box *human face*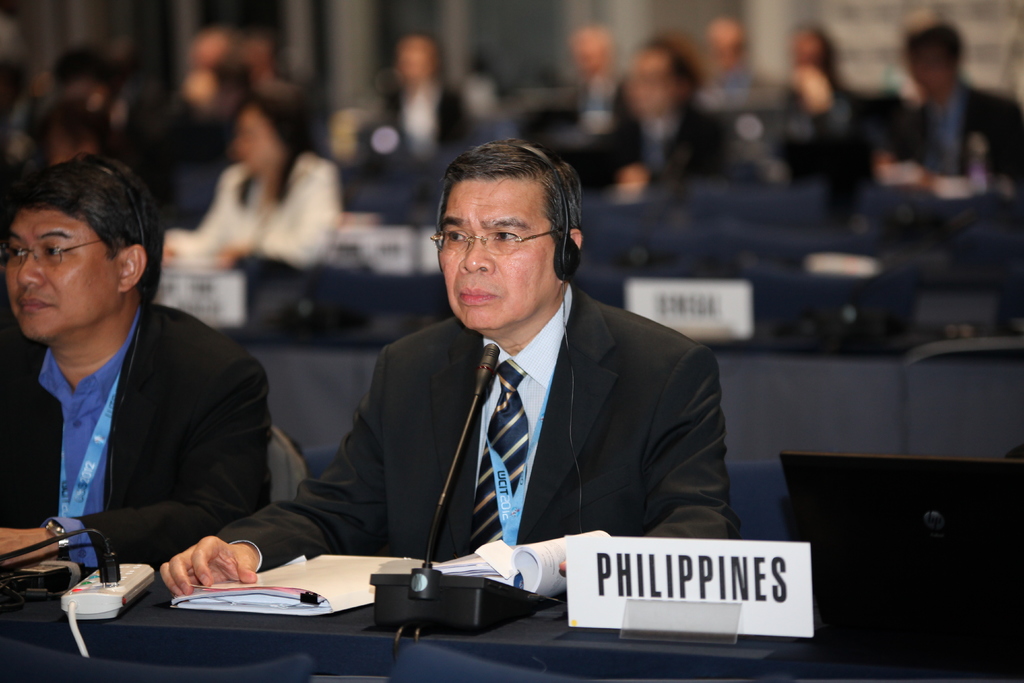
{"left": 436, "top": 183, "right": 548, "bottom": 329}
